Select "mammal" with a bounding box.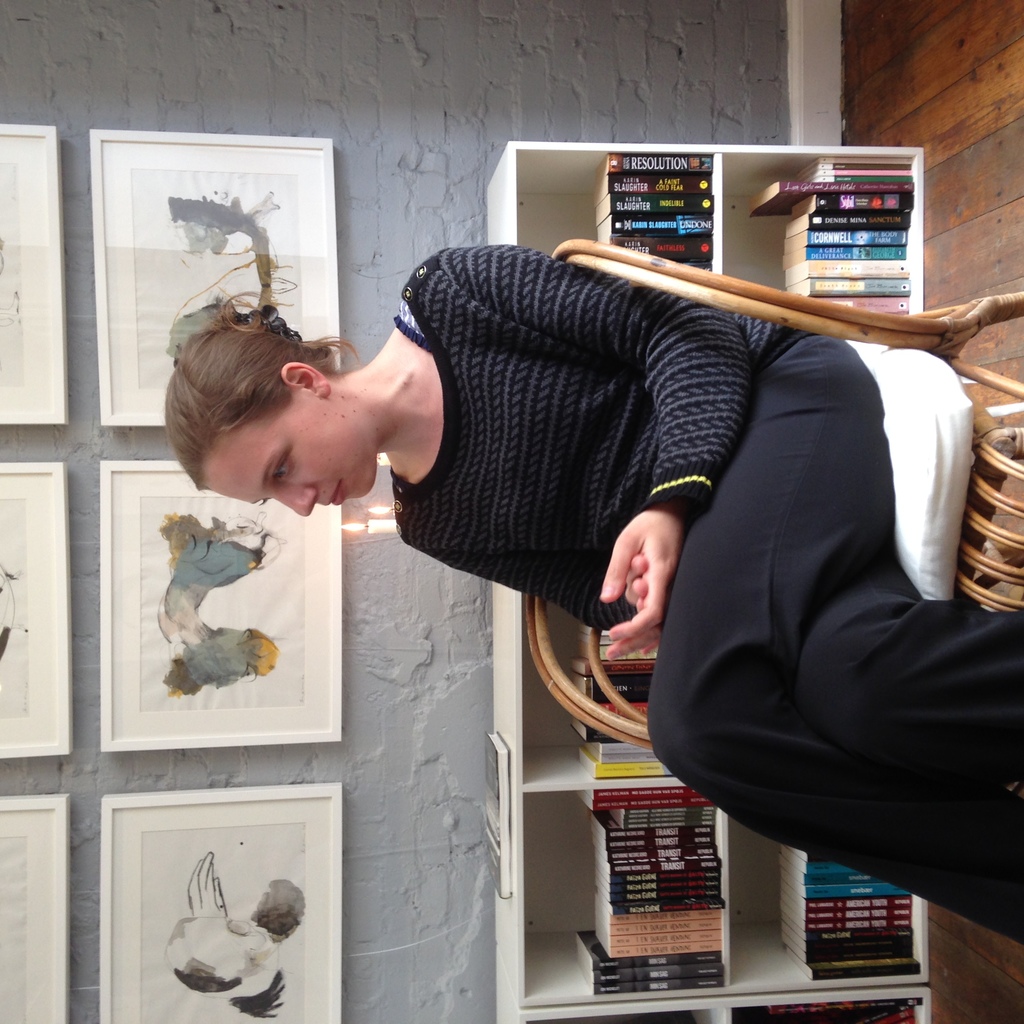
{"x1": 147, "y1": 273, "x2": 1023, "y2": 972}.
